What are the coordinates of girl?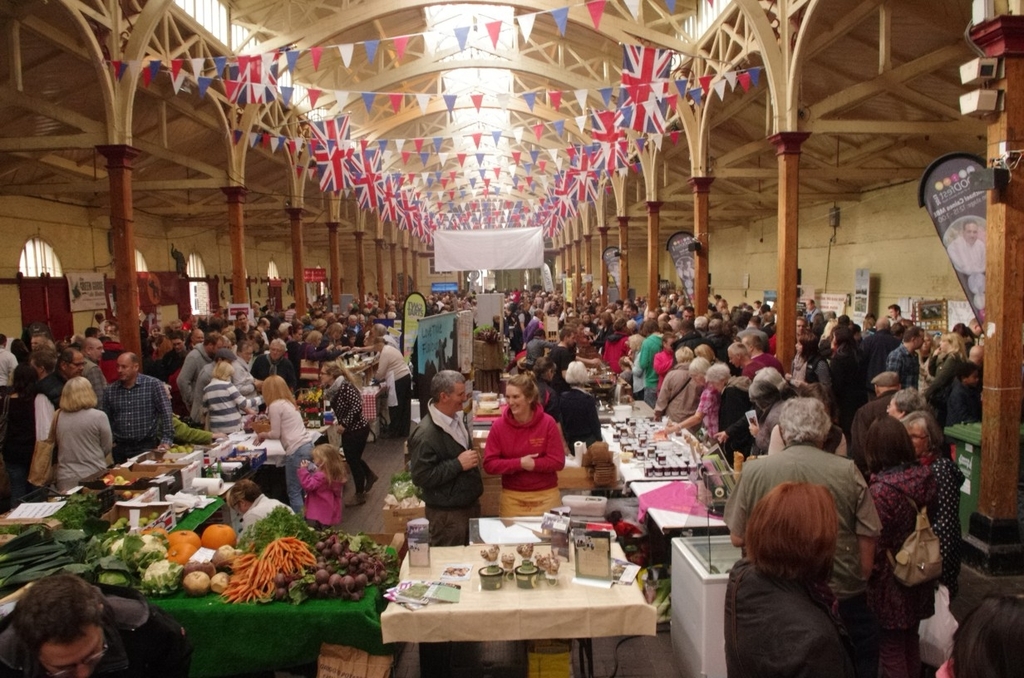
bbox(319, 360, 369, 505).
